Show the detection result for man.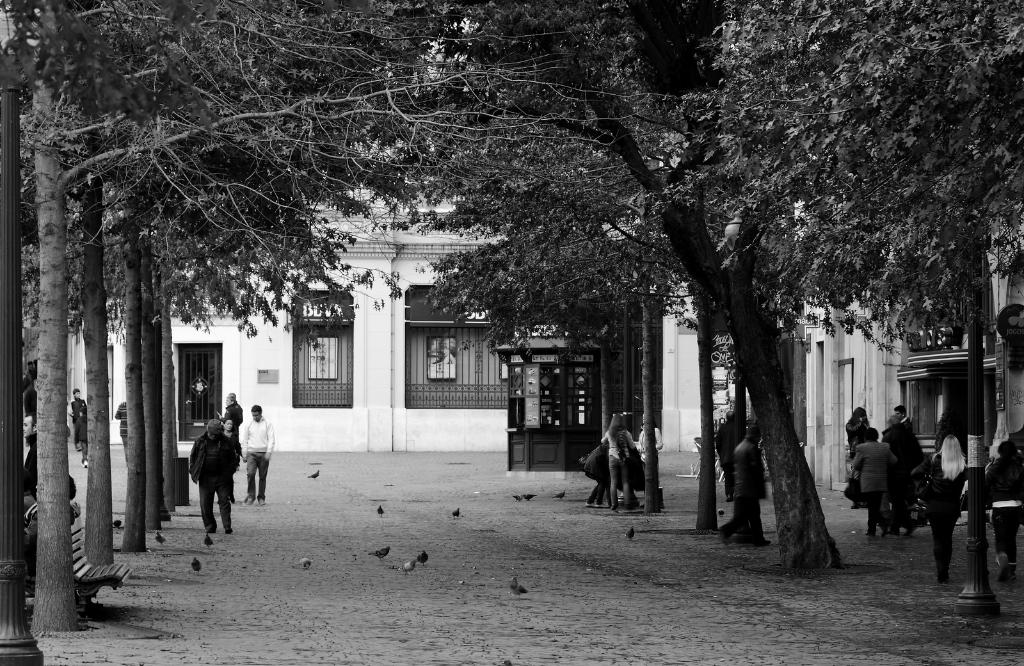
(896, 402, 916, 434).
